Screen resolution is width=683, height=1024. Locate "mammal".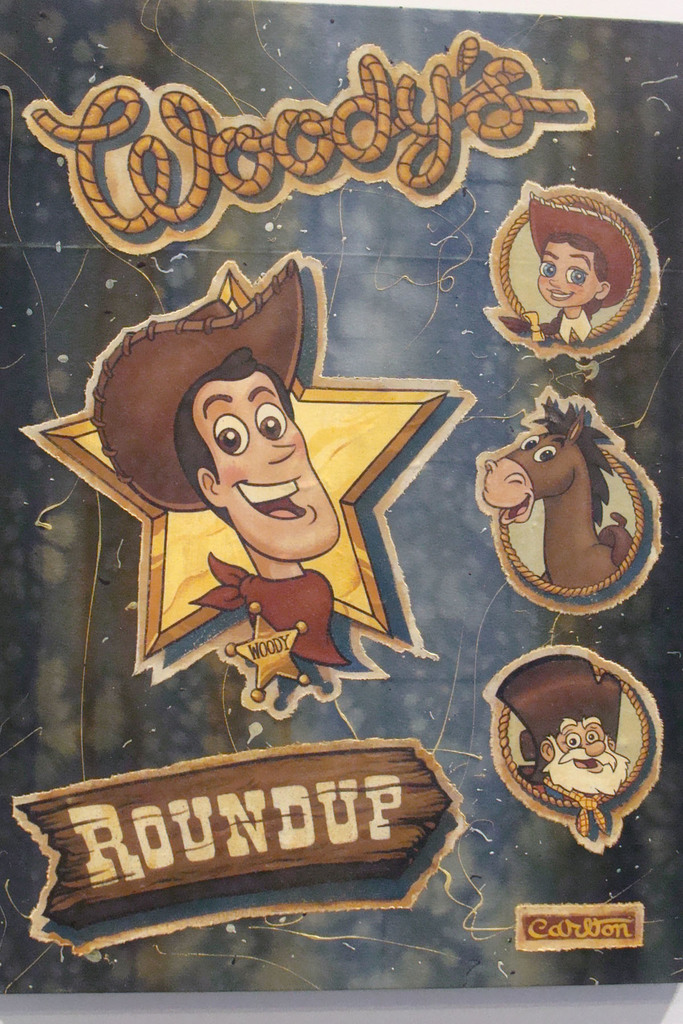
l=473, t=398, r=635, b=599.
